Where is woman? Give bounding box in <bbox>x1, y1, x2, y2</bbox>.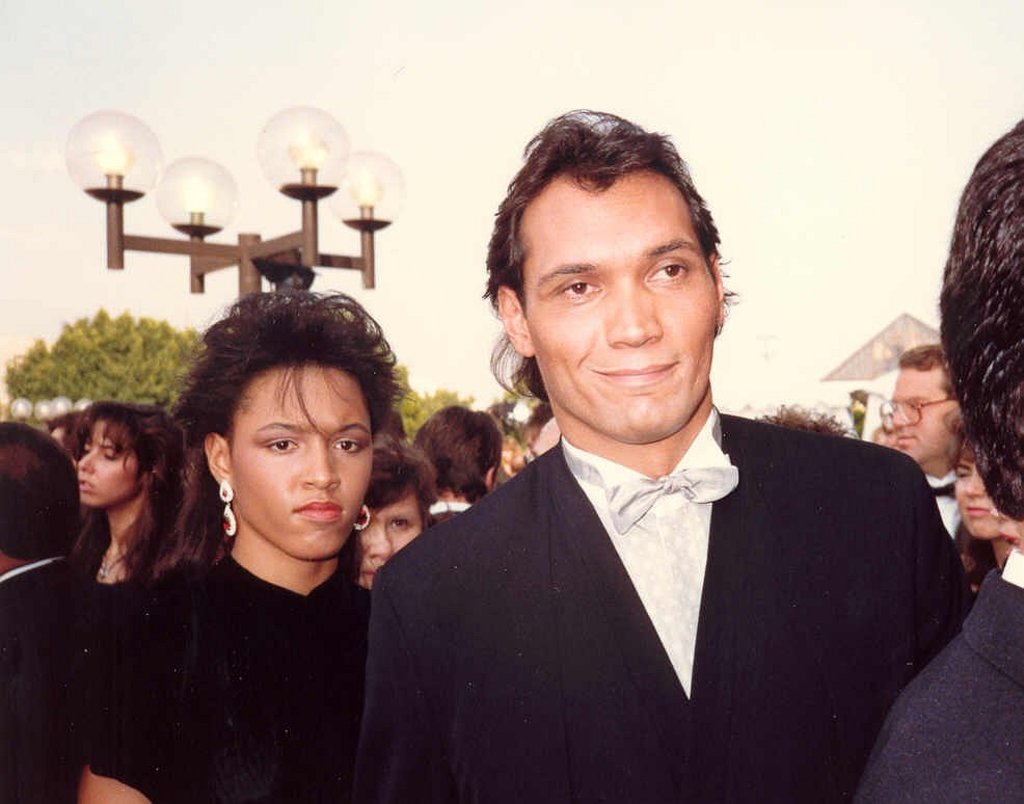
<bbox>75, 404, 205, 592</bbox>.
